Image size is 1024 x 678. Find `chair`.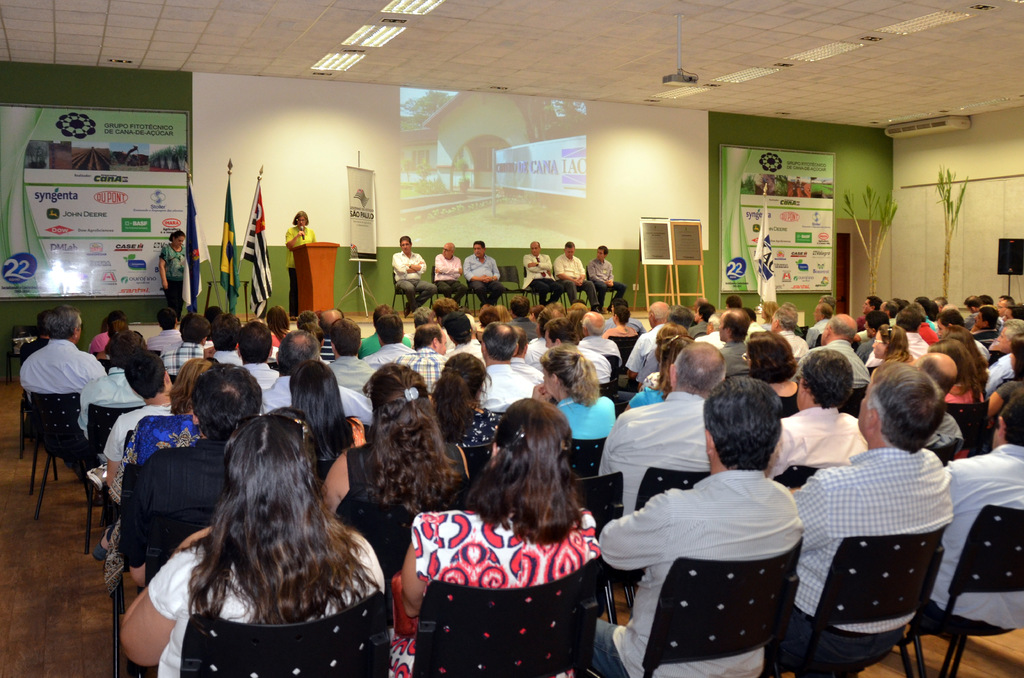
select_region(464, 271, 499, 312).
